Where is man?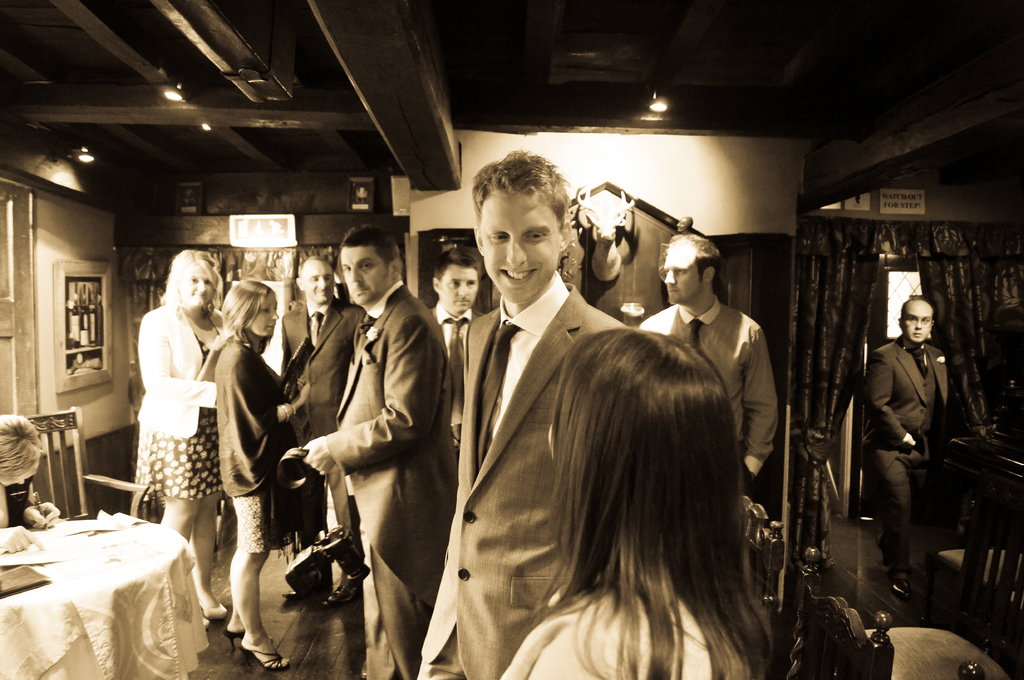
region(428, 171, 737, 678).
